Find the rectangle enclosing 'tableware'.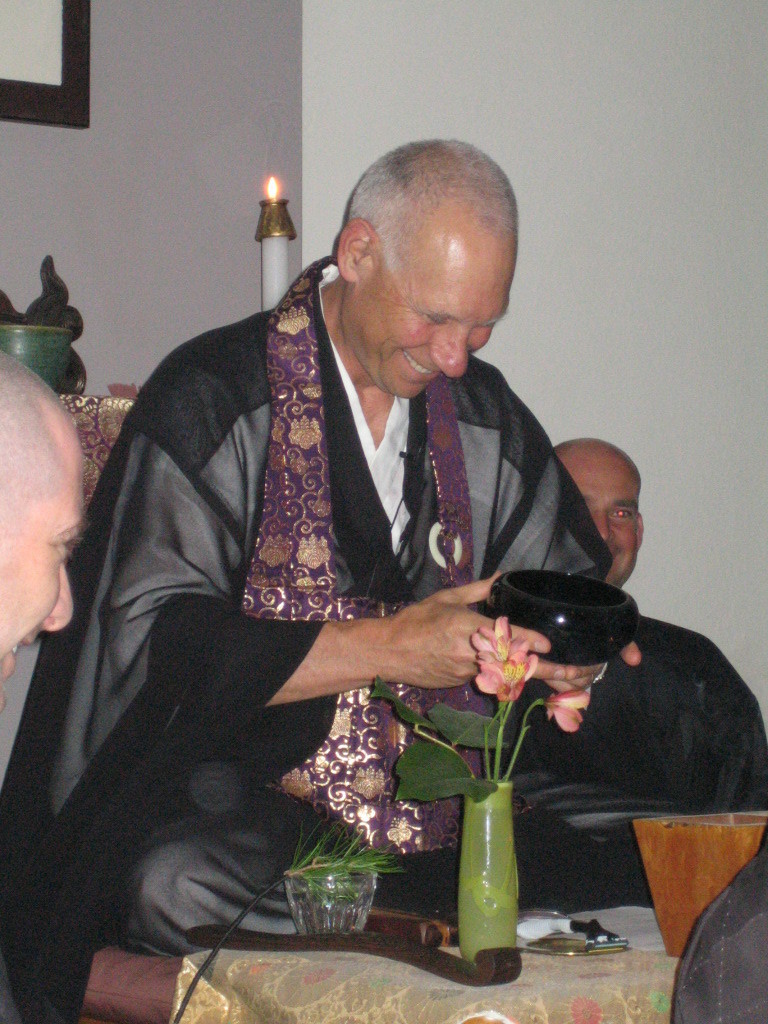
BBox(481, 569, 637, 668).
